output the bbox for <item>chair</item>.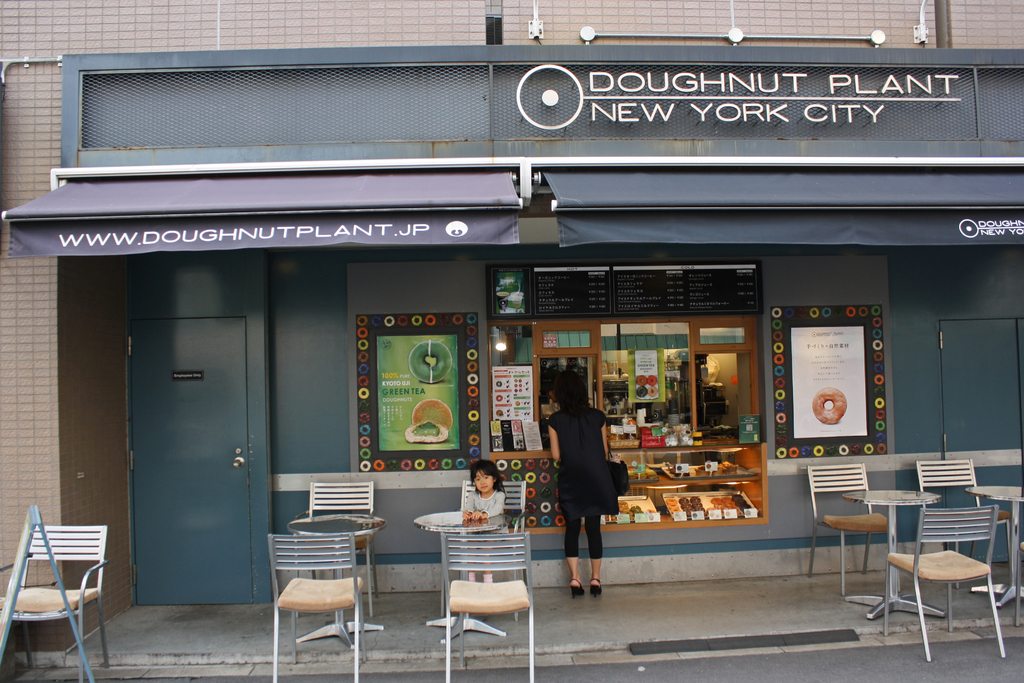
(x1=810, y1=466, x2=897, y2=601).
